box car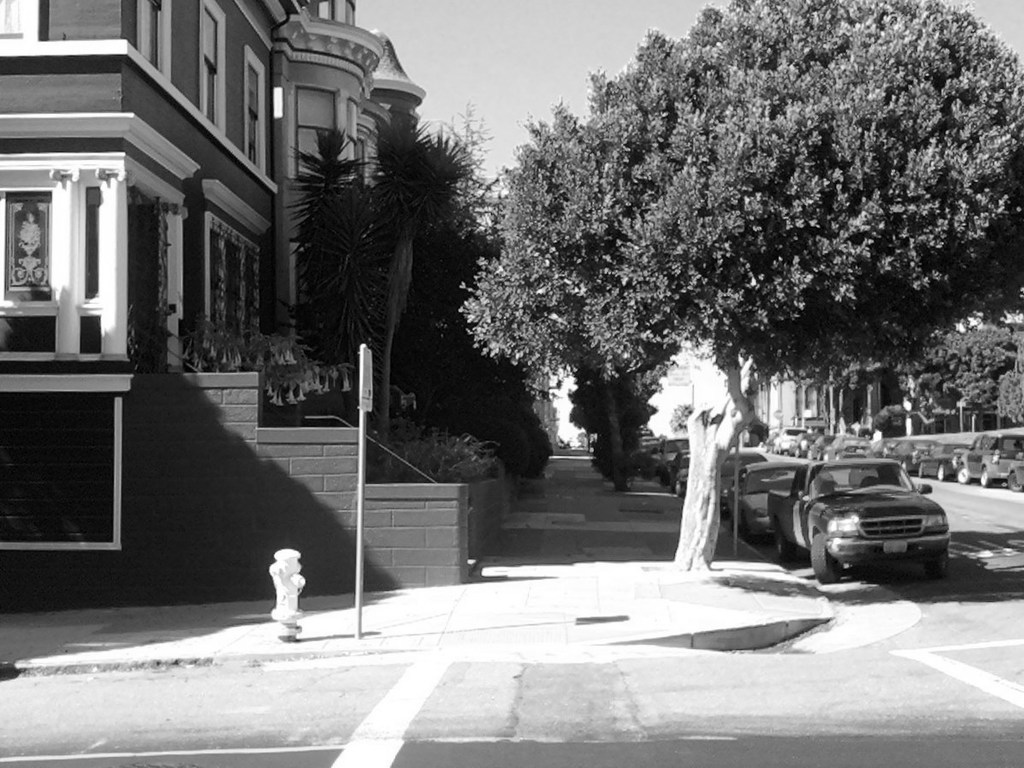
box(890, 437, 938, 481)
